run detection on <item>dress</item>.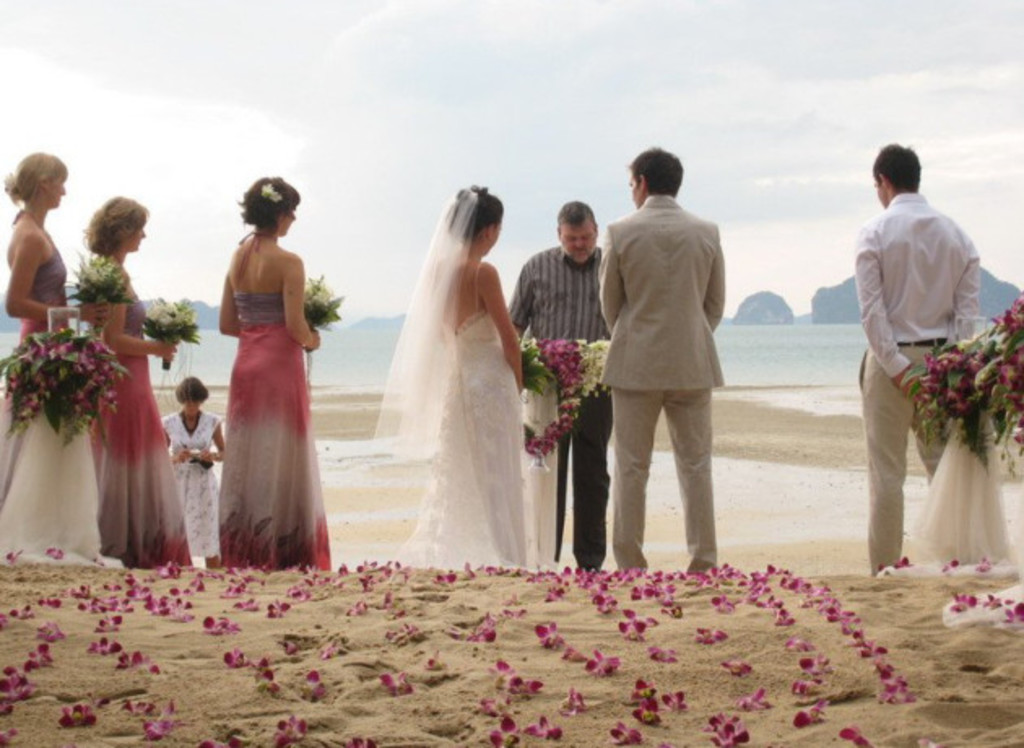
Result: locate(388, 259, 540, 569).
